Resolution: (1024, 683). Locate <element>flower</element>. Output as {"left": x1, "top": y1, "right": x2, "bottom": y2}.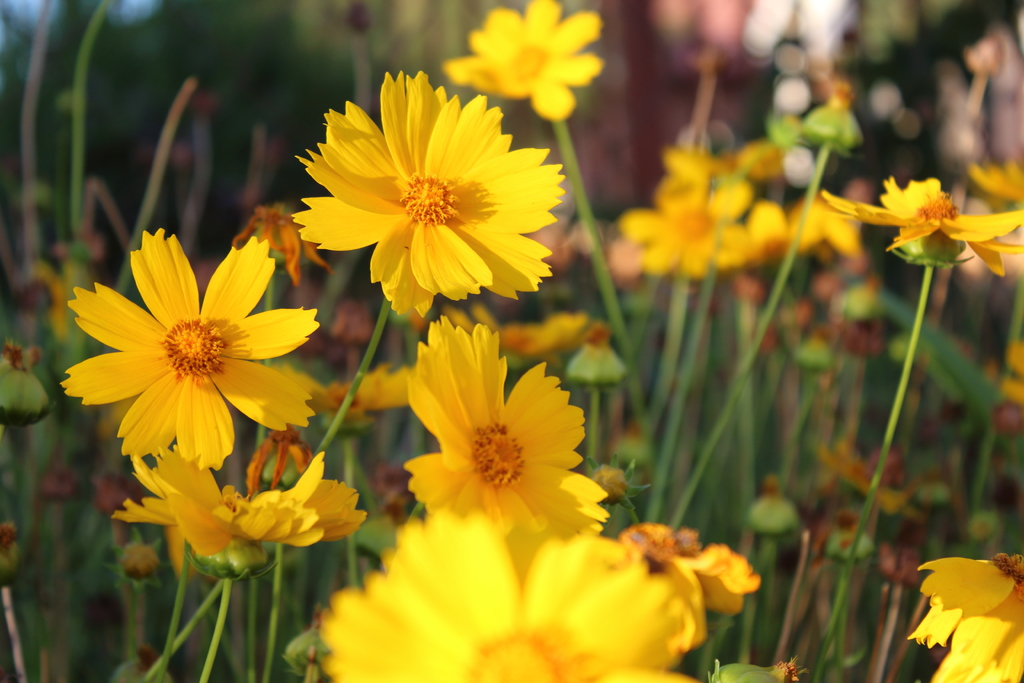
{"left": 792, "top": 192, "right": 855, "bottom": 261}.
